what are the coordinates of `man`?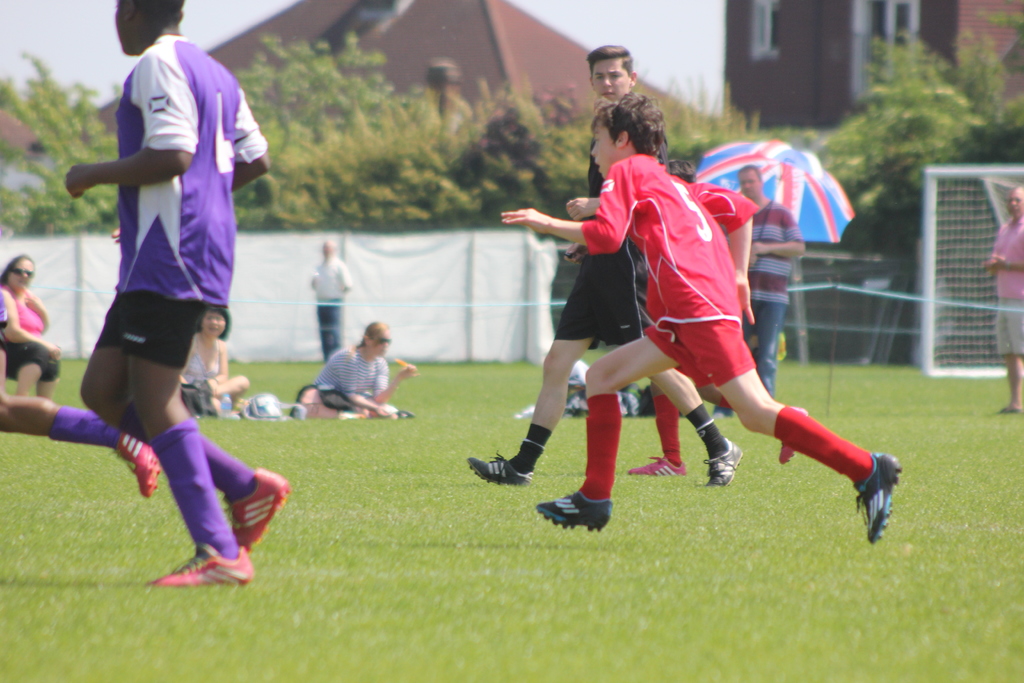
(734,162,806,425).
